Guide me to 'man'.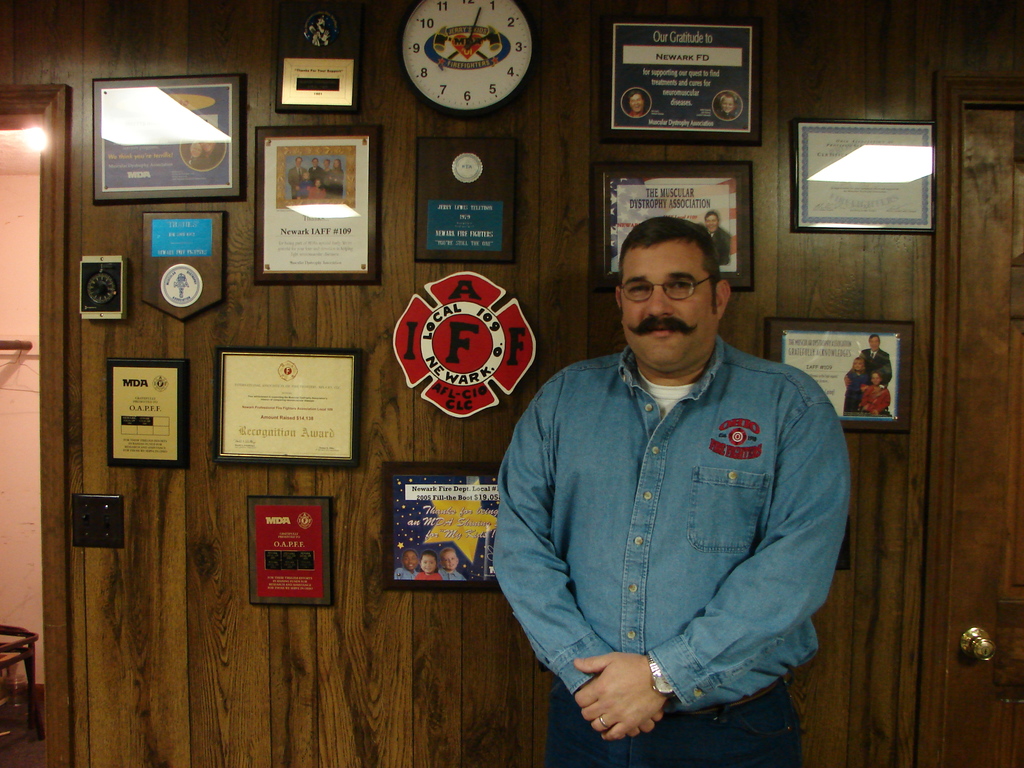
Guidance: detection(847, 334, 893, 412).
